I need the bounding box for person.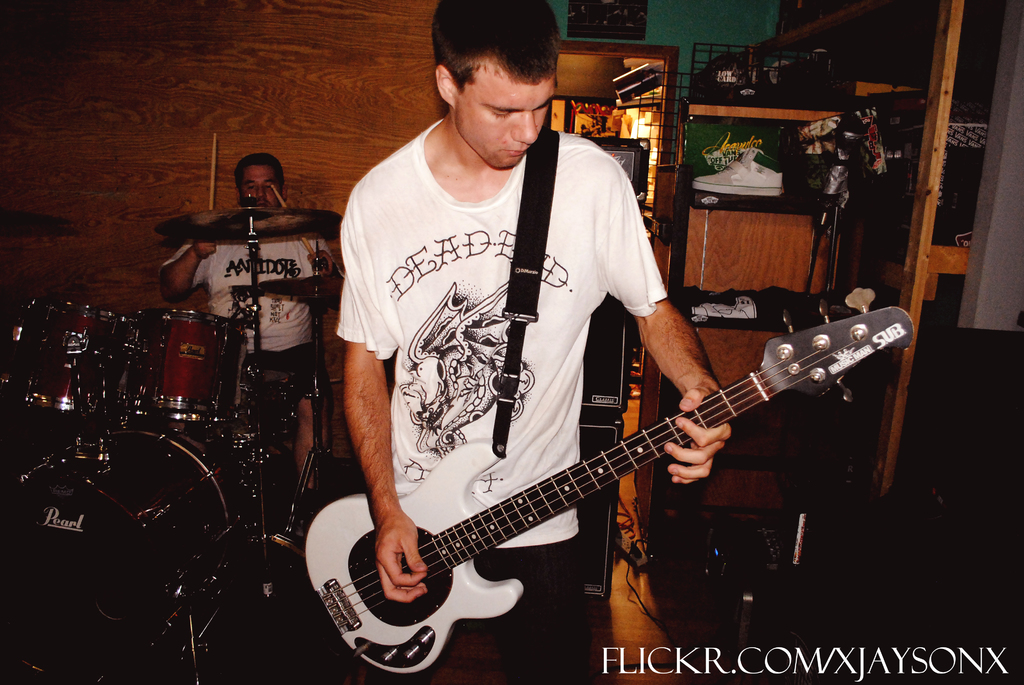
Here it is: pyautogui.locateOnScreen(332, 24, 707, 592).
